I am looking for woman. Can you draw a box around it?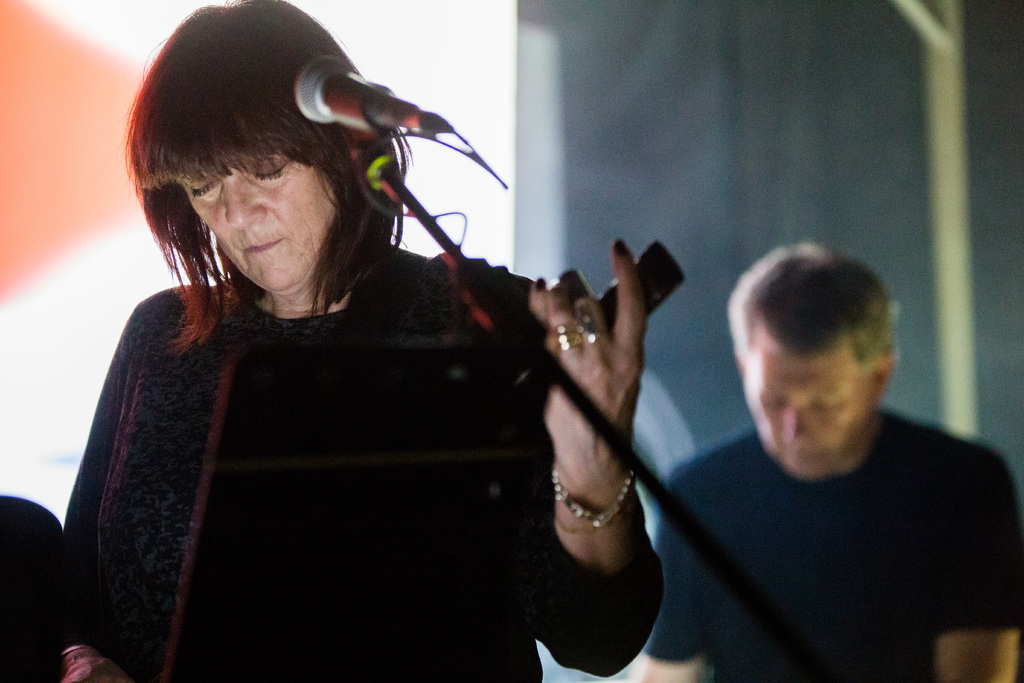
Sure, the bounding box is (63,14,697,680).
